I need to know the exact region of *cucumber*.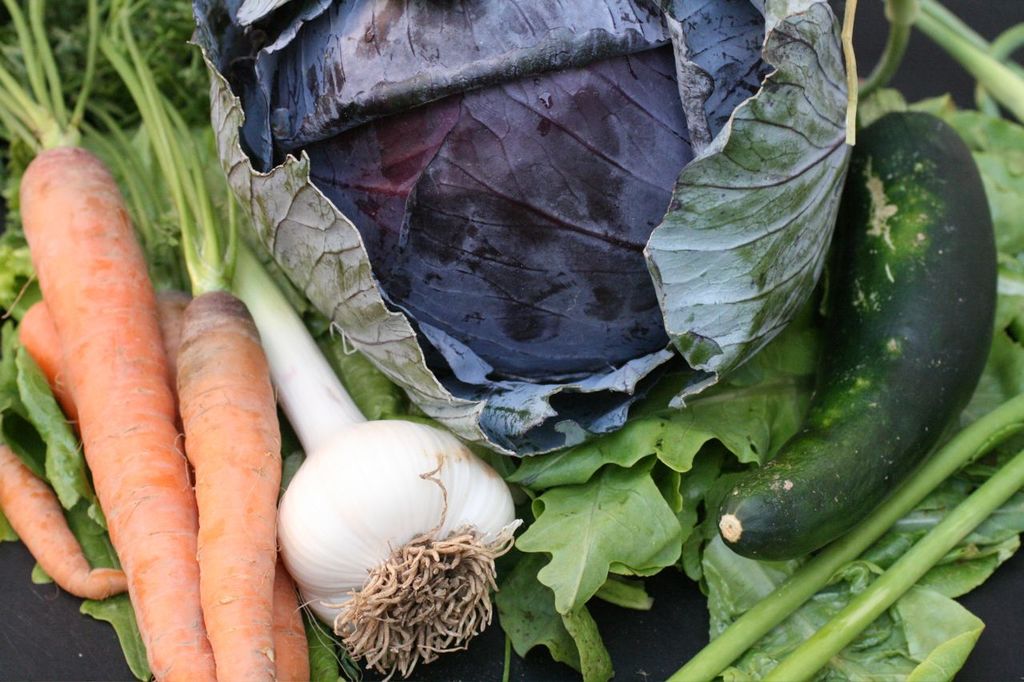
Region: select_region(728, 72, 990, 567).
